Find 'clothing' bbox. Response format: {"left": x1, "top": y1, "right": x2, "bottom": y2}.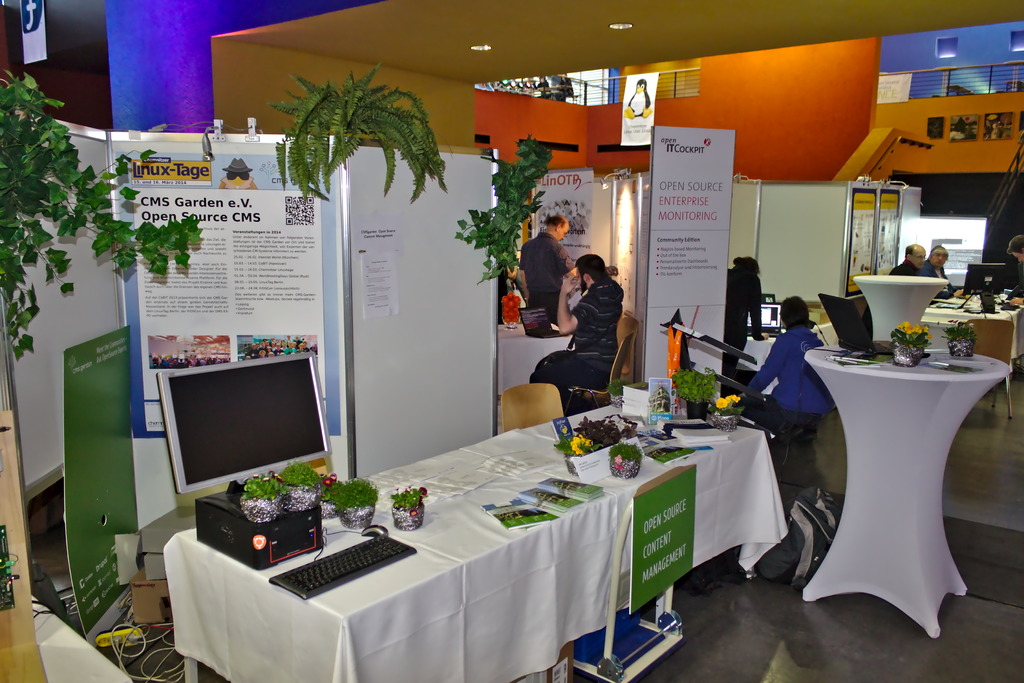
{"left": 497, "top": 260, "right": 513, "bottom": 326}.
